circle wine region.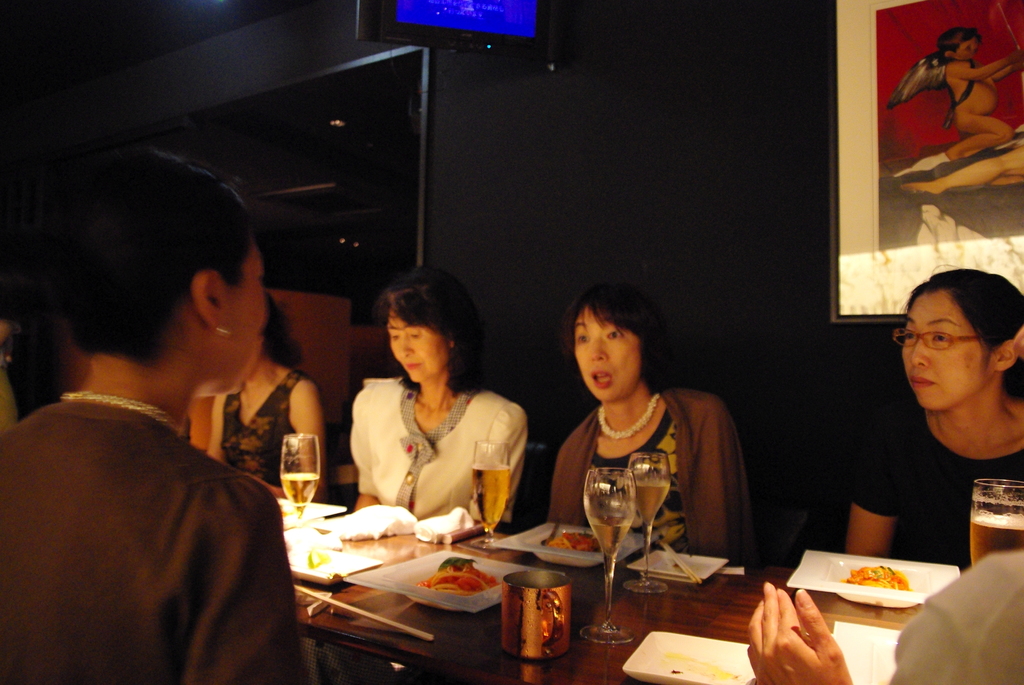
Region: (x1=972, y1=516, x2=1023, y2=567).
